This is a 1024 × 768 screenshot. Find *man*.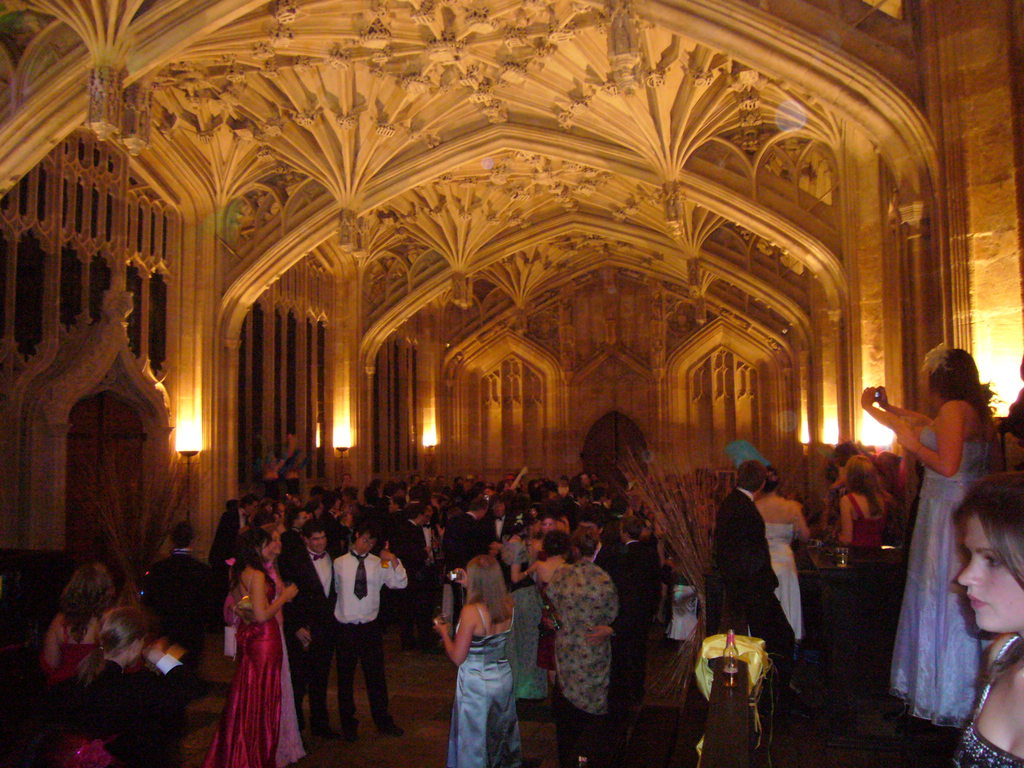
Bounding box: pyautogui.locateOnScreen(436, 494, 491, 627).
